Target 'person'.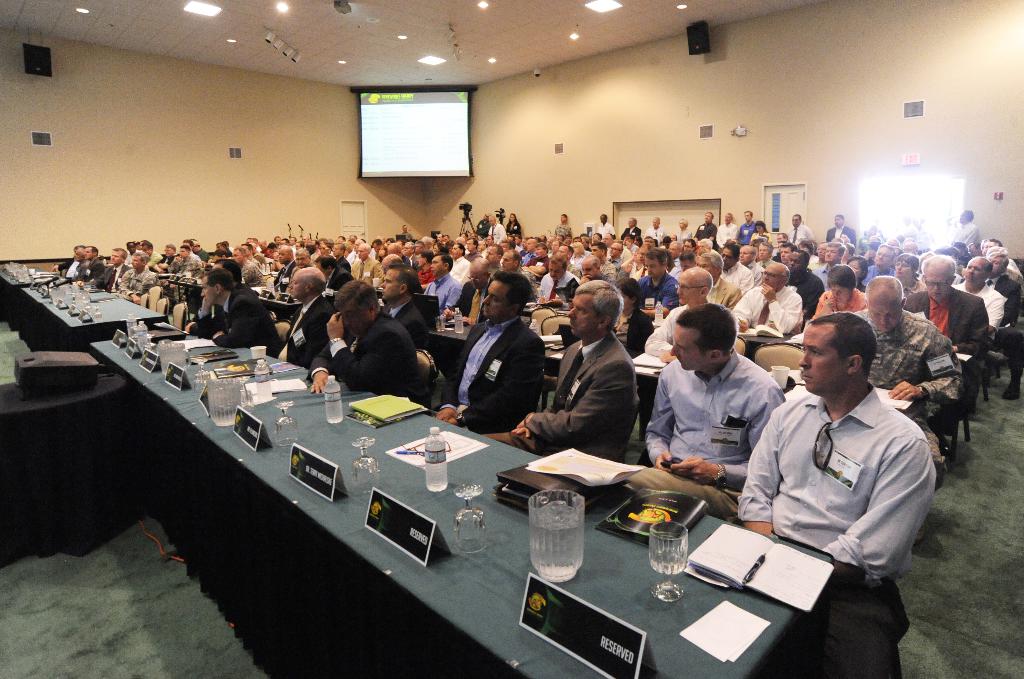
Target region: <region>658, 309, 765, 483</region>.
